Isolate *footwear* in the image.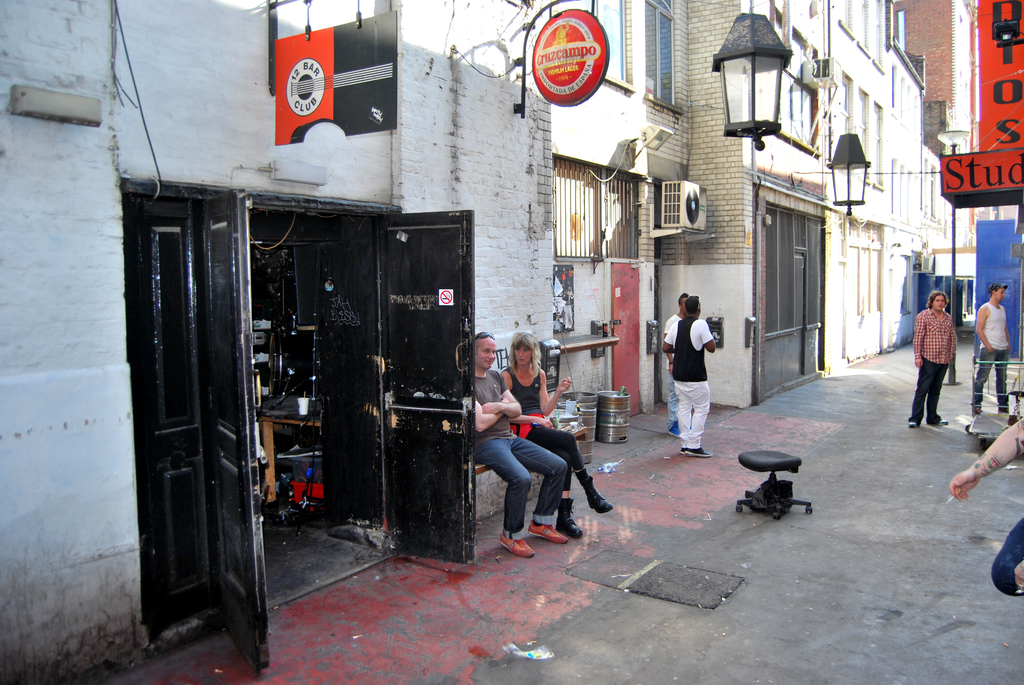
Isolated region: select_region(525, 520, 569, 544).
